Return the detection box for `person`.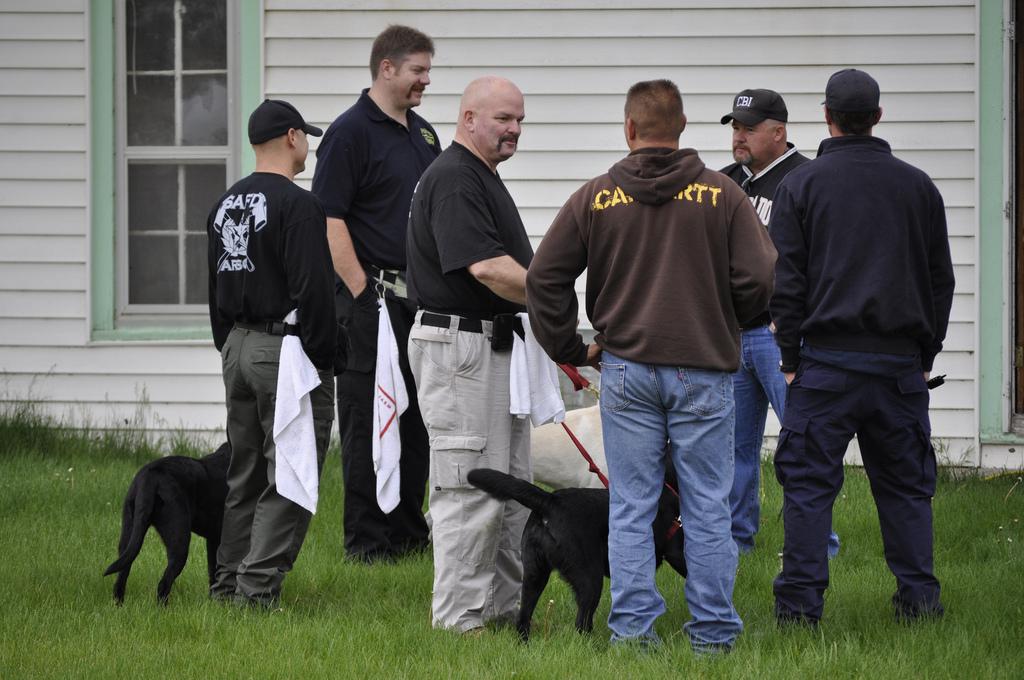
[309, 21, 441, 563].
